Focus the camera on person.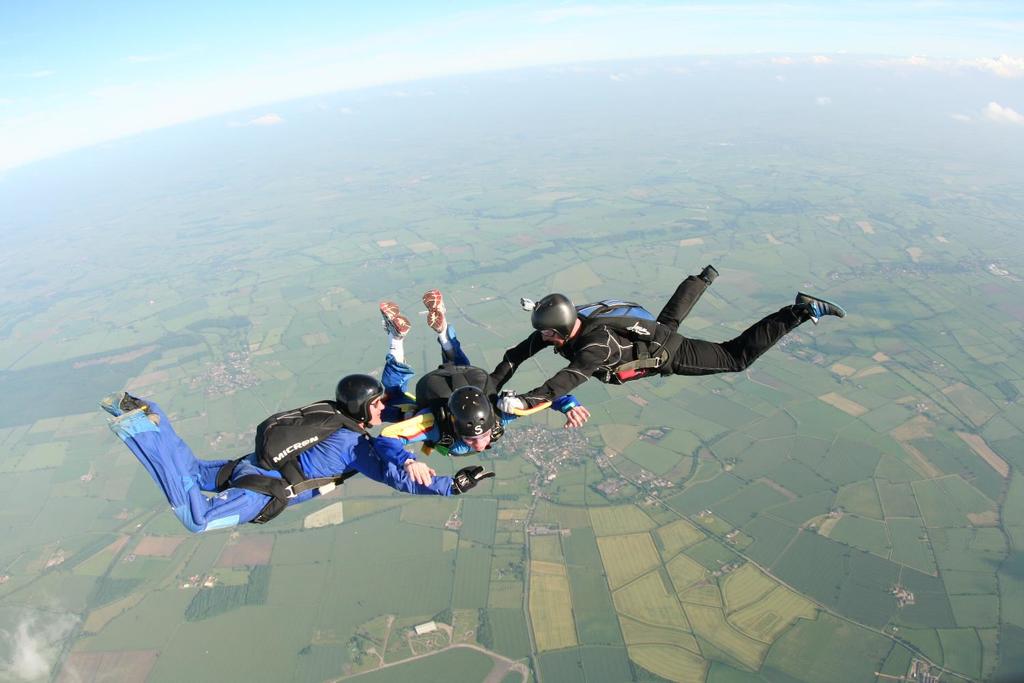
Focus region: <bbox>338, 283, 597, 492</bbox>.
